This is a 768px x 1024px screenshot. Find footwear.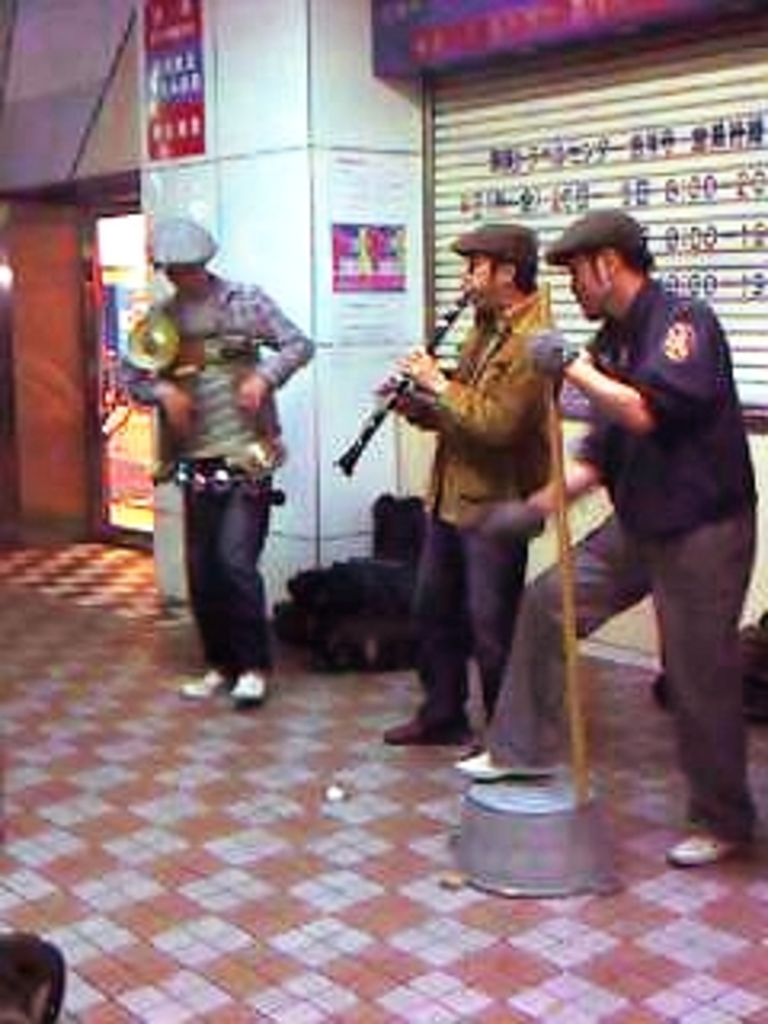
Bounding box: bbox(662, 826, 749, 870).
